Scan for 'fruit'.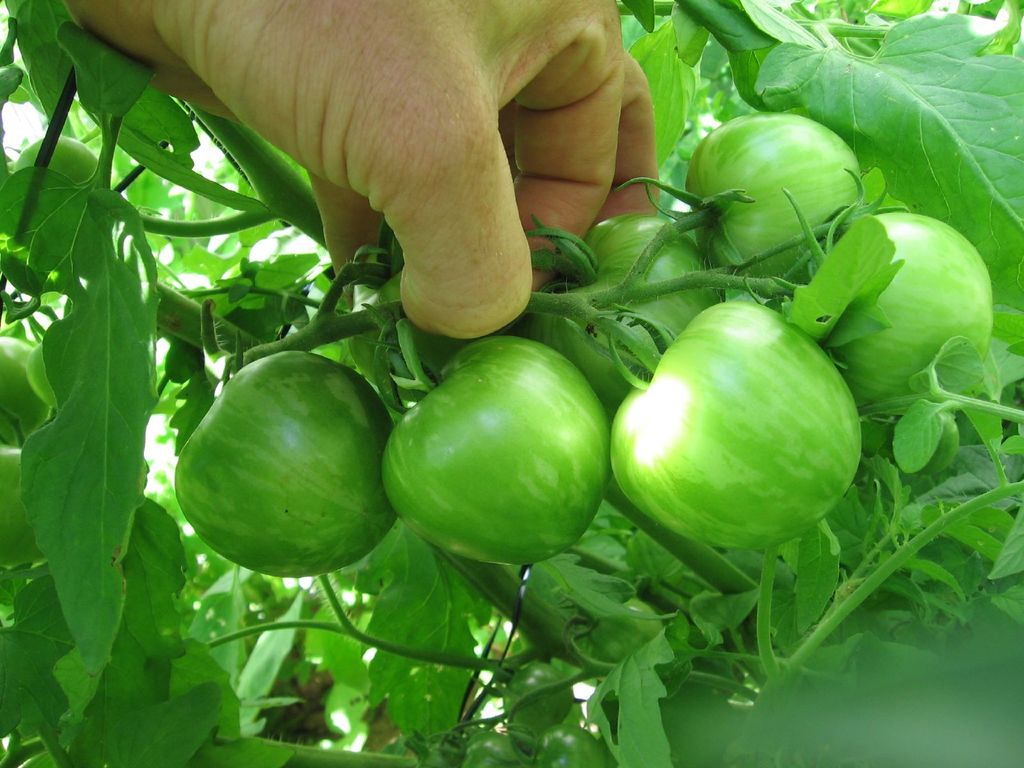
Scan result: {"x1": 0, "y1": 449, "x2": 48, "y2": 564}.
